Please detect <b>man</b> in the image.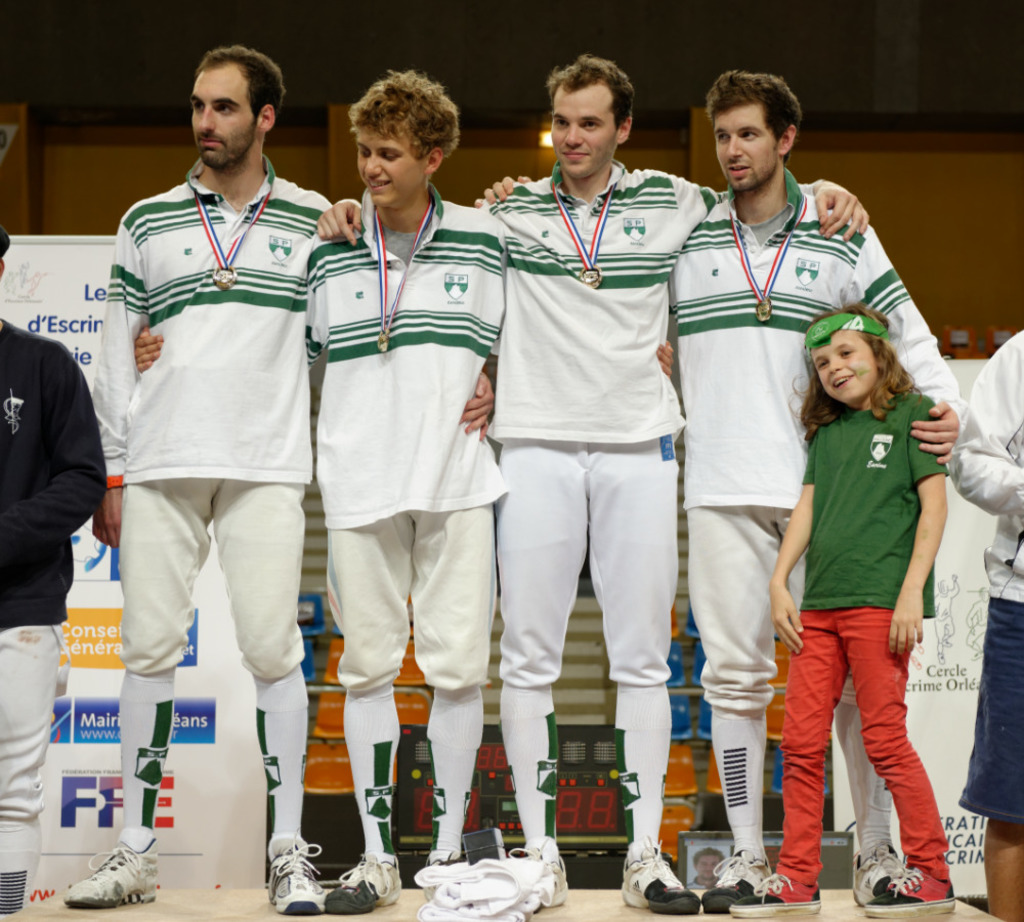
0/226/108/921.
